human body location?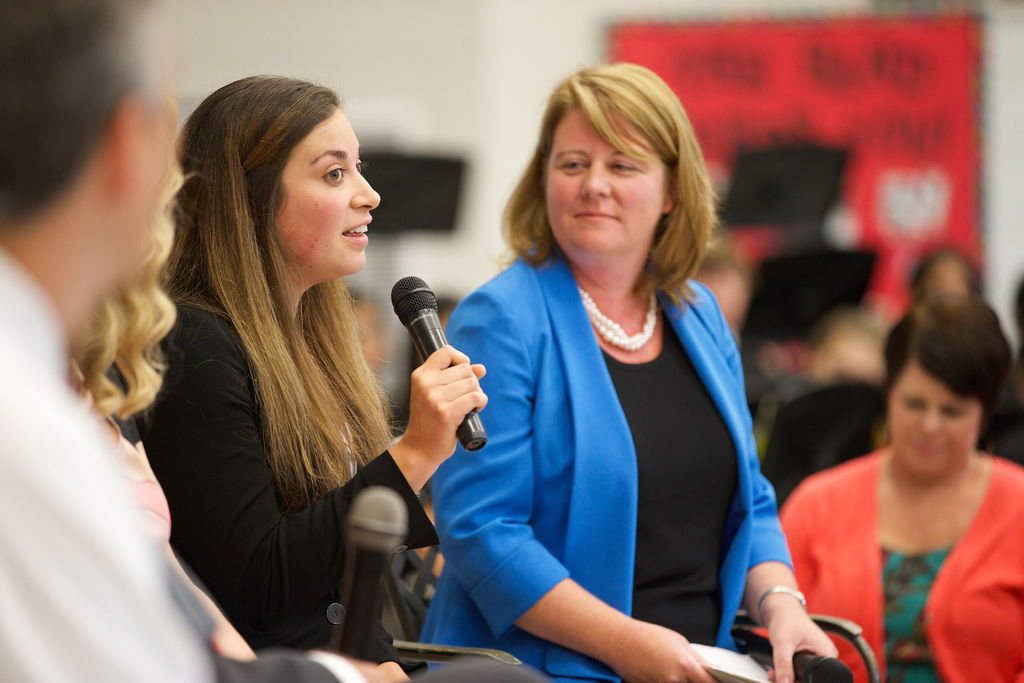
select_region(399, 79, 822, 682)
